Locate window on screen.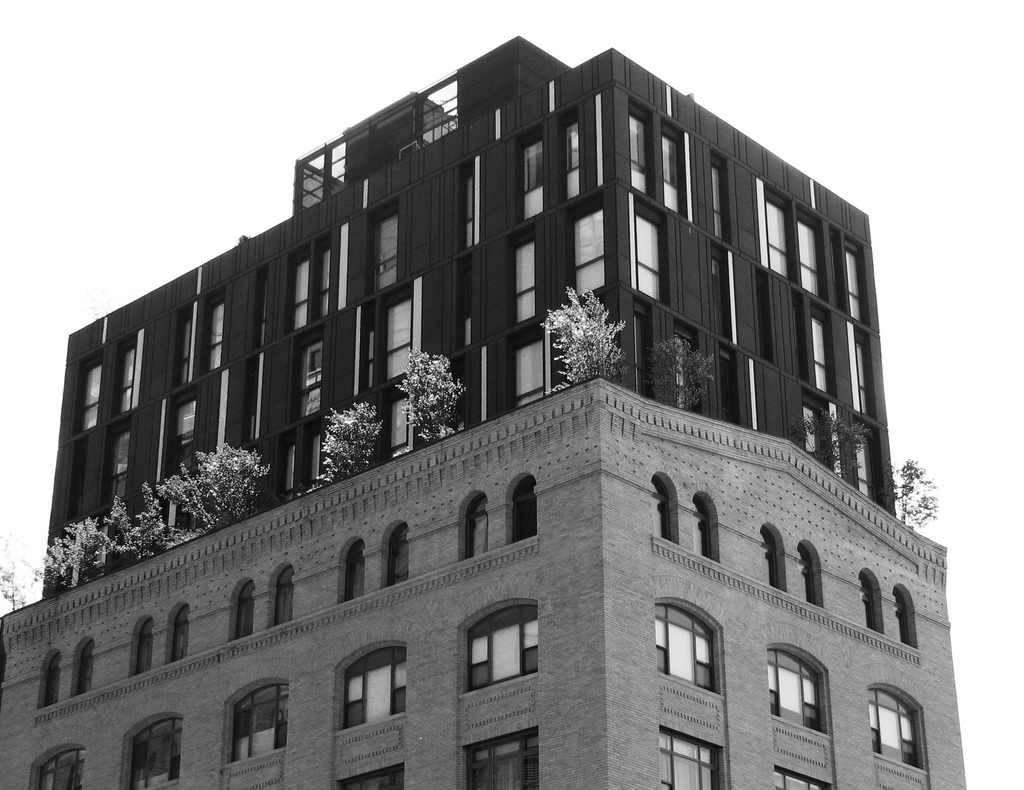
On screen at box(852, 416, 887, 510).
